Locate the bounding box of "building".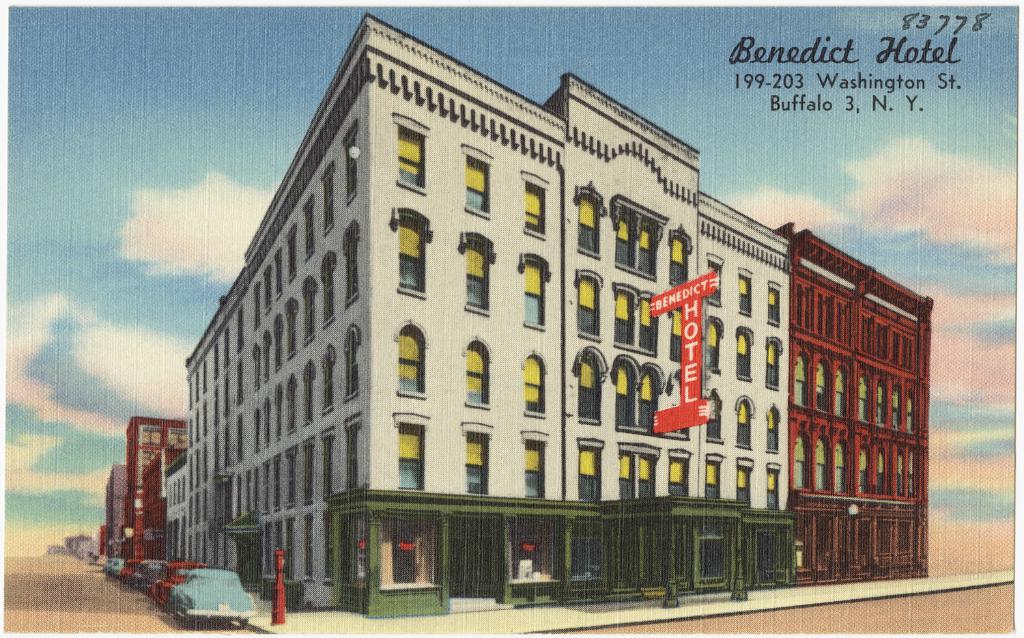
Bounding box: bbox=[103, 469, 129, 547].
